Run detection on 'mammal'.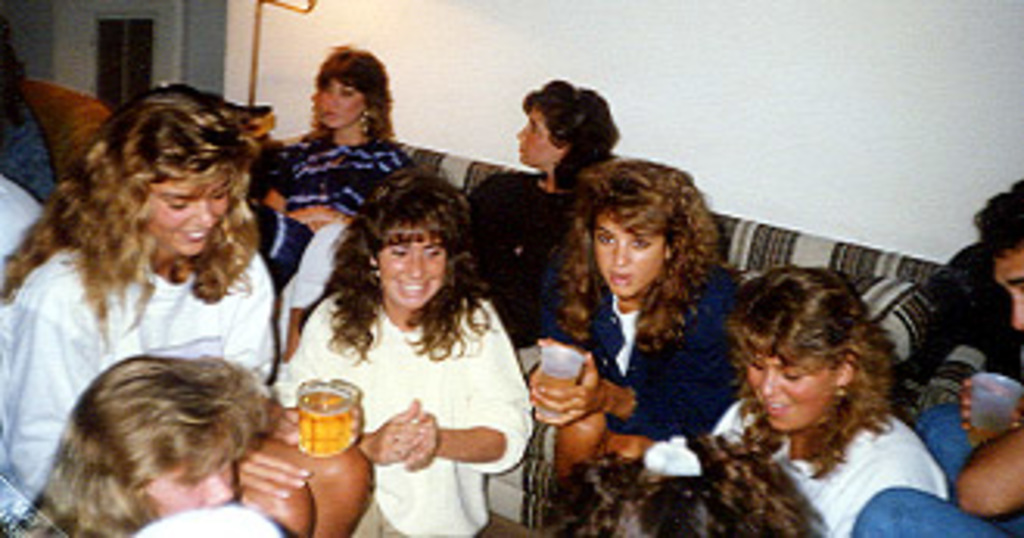
Result: locate(716, 264, 952, 535).
